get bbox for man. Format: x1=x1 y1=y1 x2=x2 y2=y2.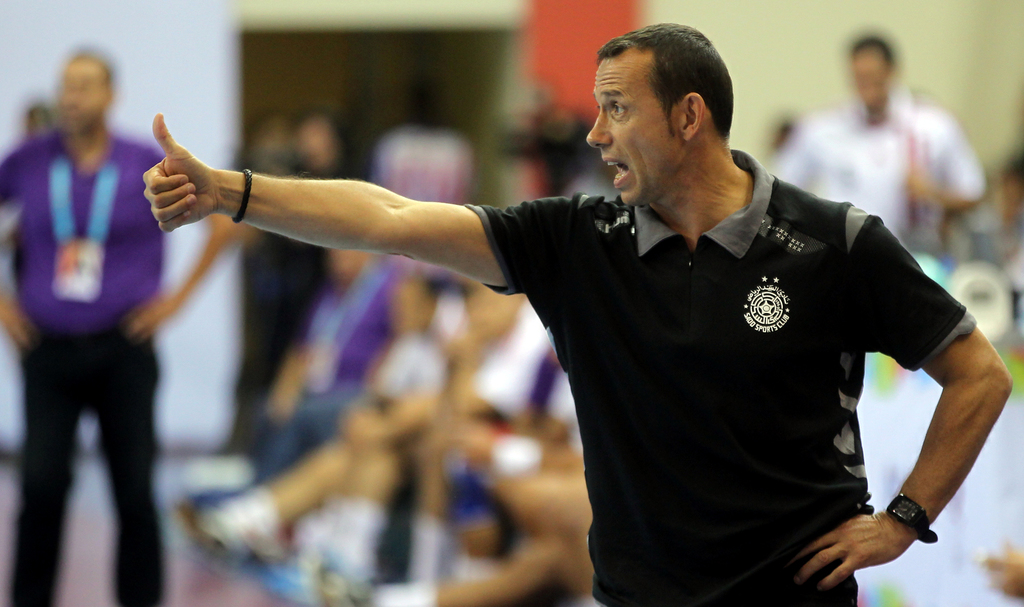
x1=763 y1=35 x2=991 y2=268.
